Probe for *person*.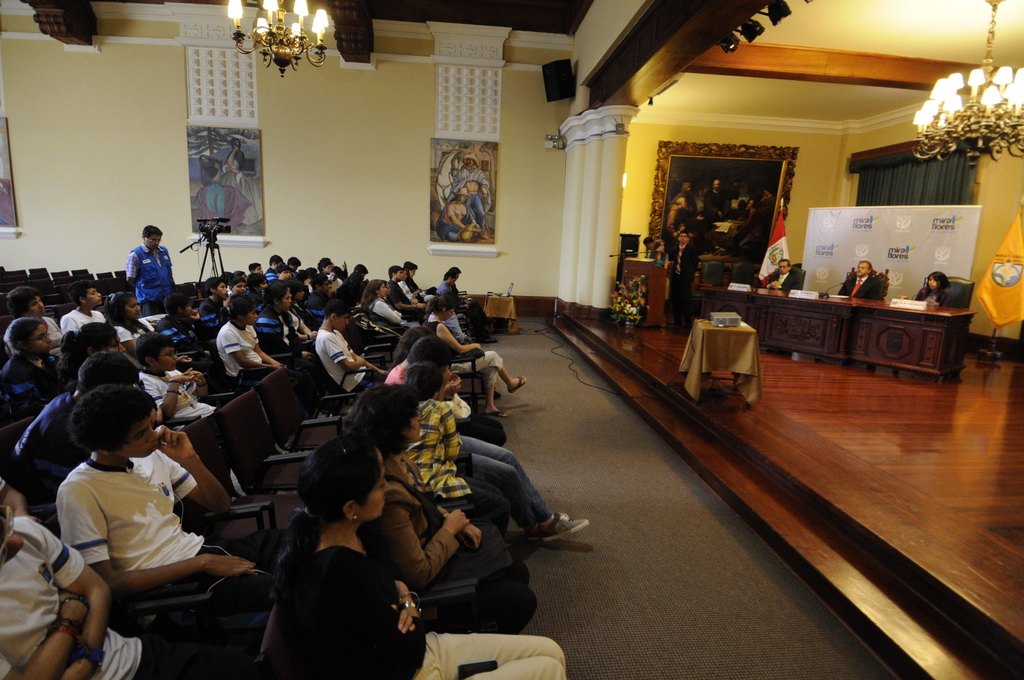
Probe result: [left=0, top=480, right=200, bottom=679].
